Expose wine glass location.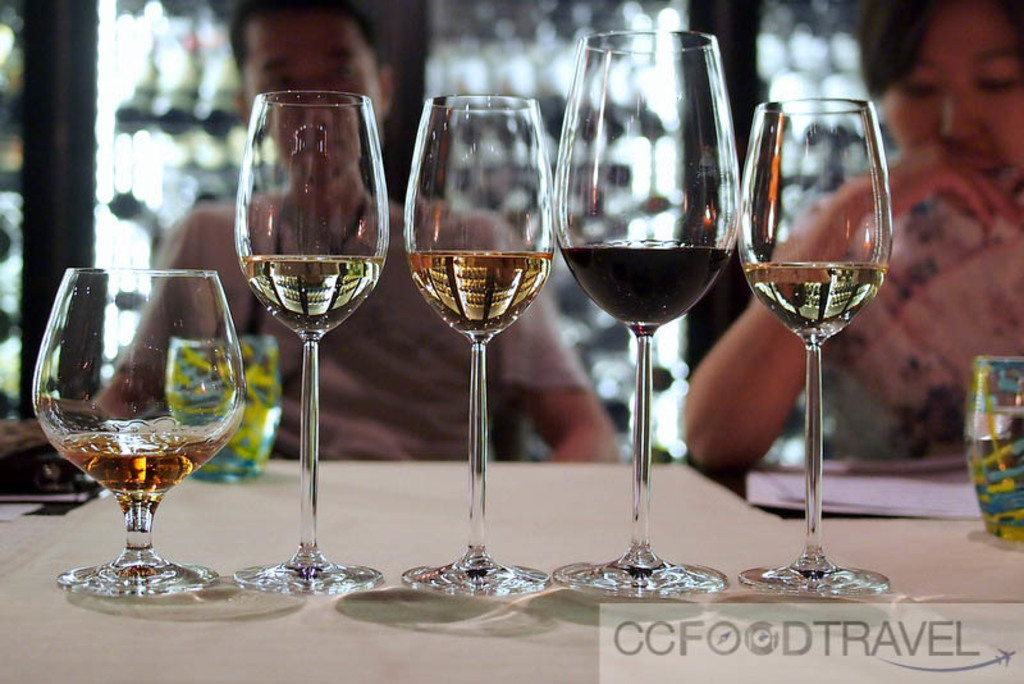
Exposed at rect(236, 90, 390, 602).
